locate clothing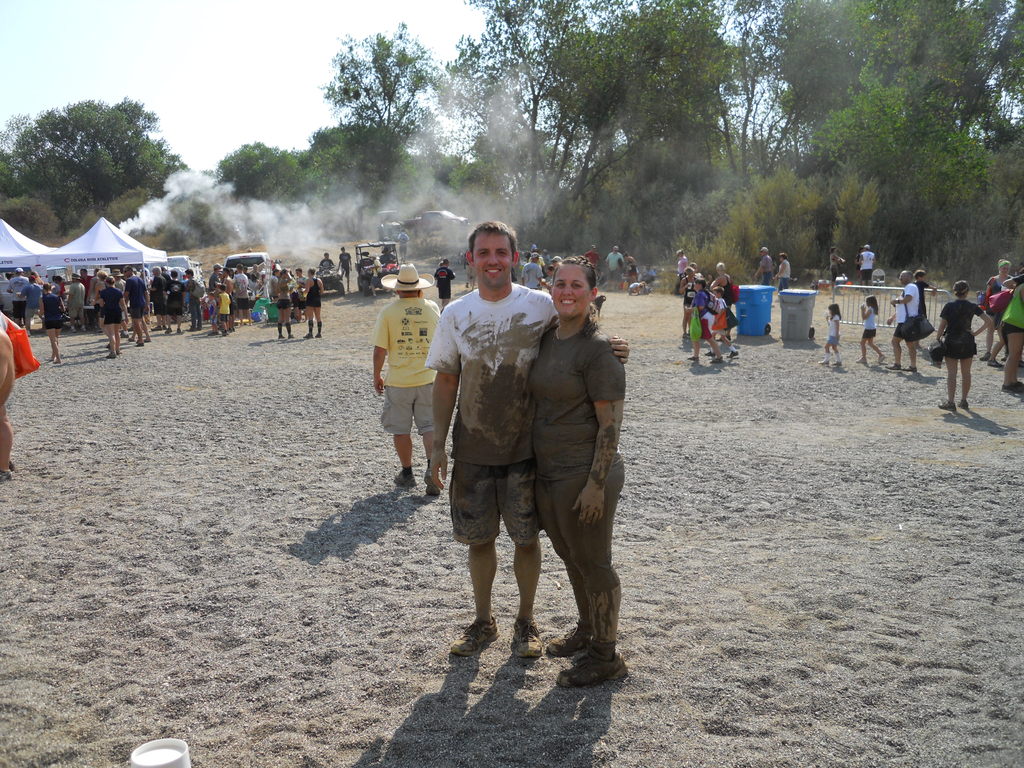
box(715, 290, 728, 349)
